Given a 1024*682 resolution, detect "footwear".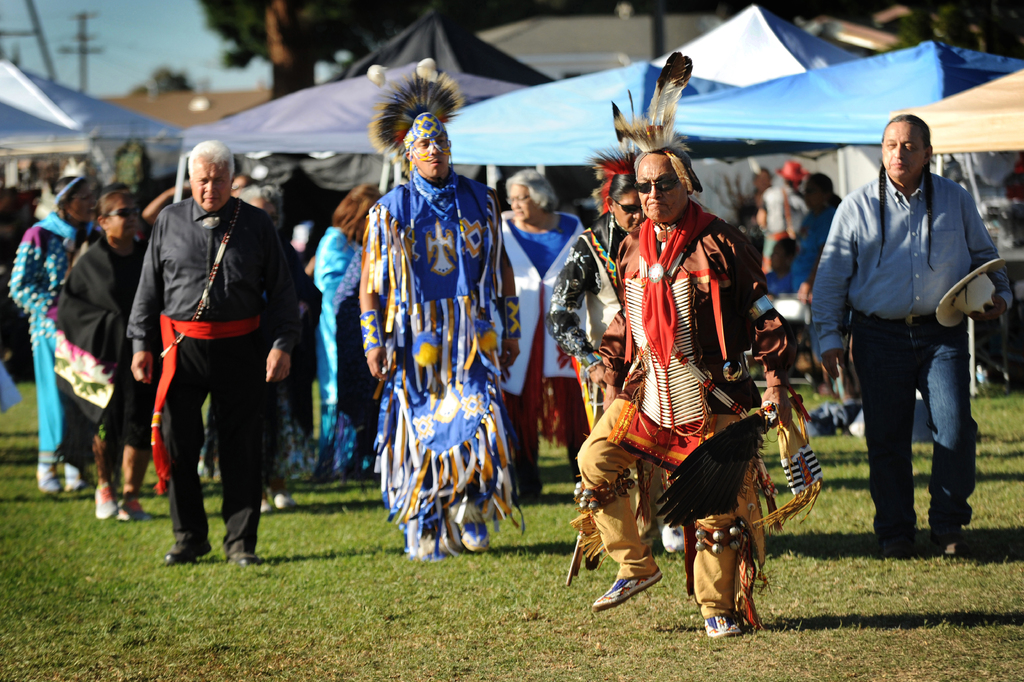
(260,493,271,515).
